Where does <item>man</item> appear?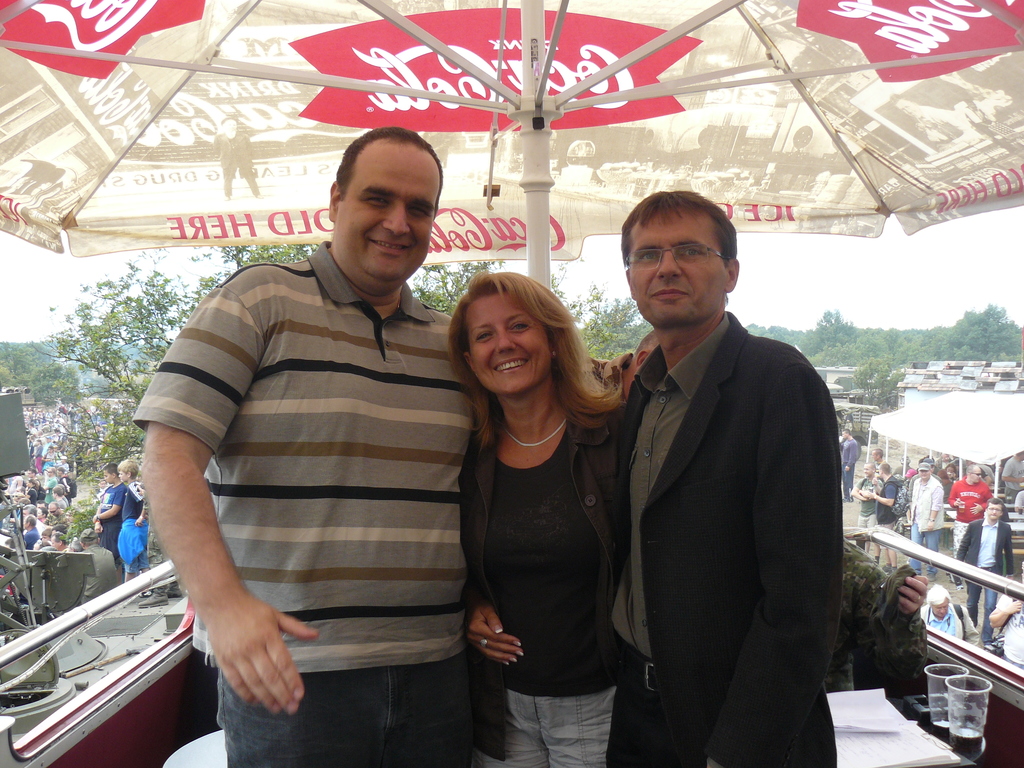
Appears at select_region(589, 330, 660, 403).
